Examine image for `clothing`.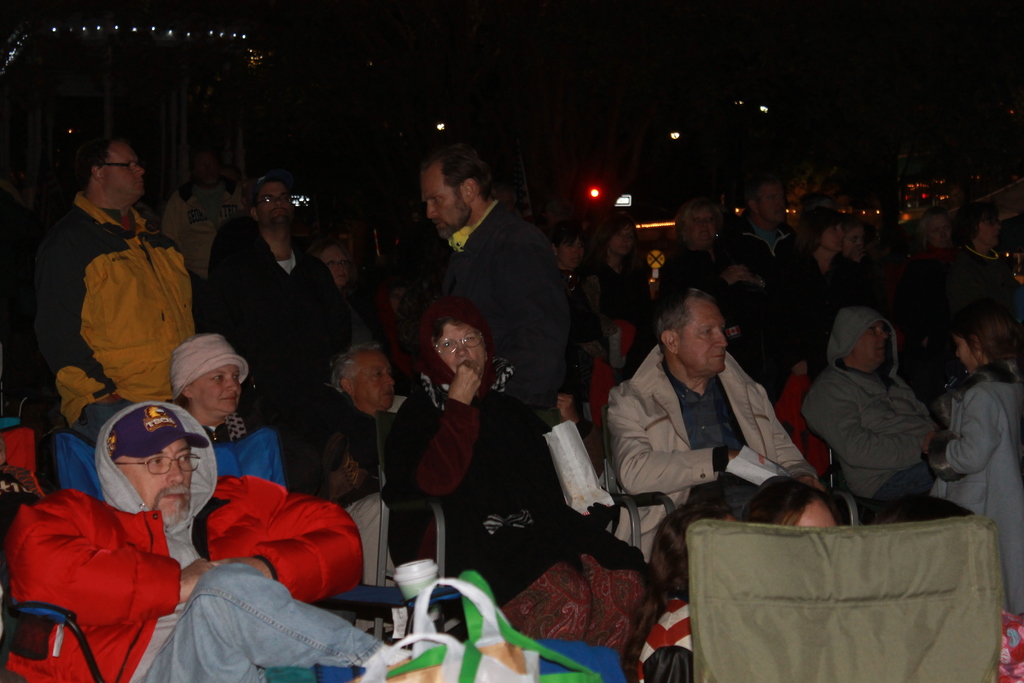
Examination result: [801, 308, 953, 533].
